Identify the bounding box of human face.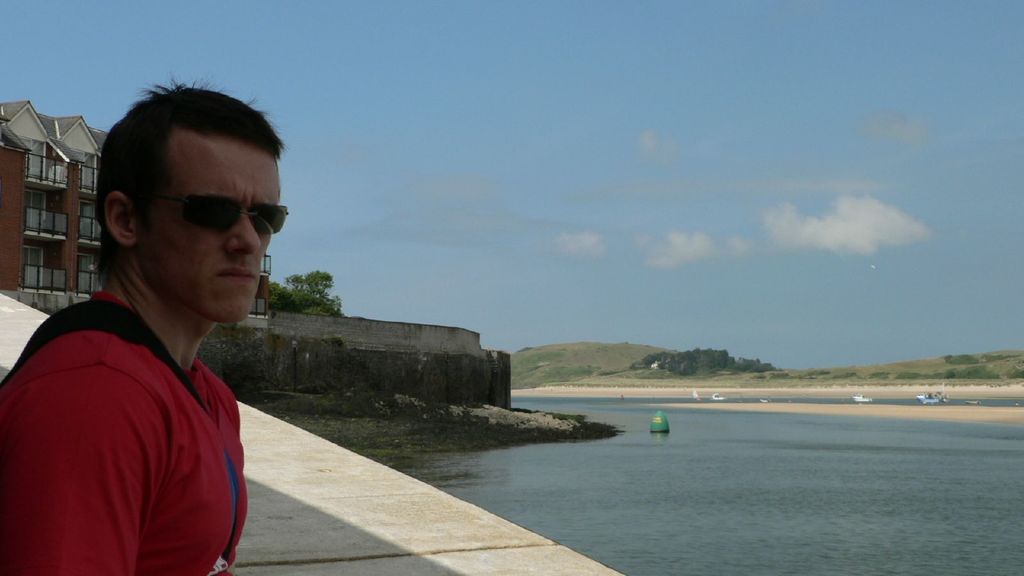
<bbox>127, 140, 280, 319</bbox>.
